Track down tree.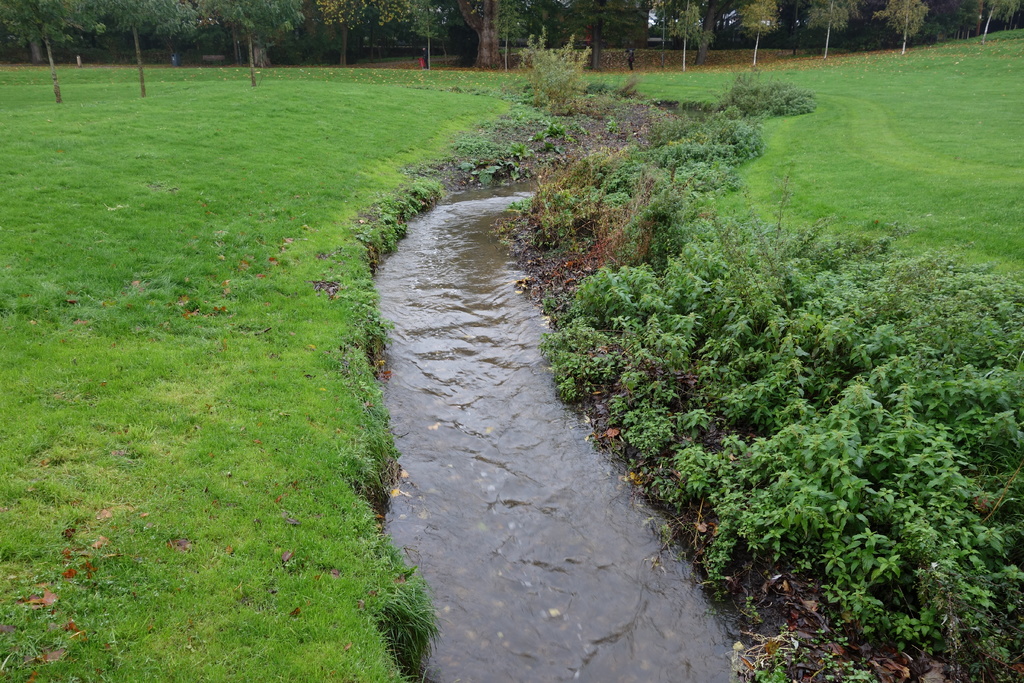
Tracked to x1=0, y1=0, x2=106, y2=103.
